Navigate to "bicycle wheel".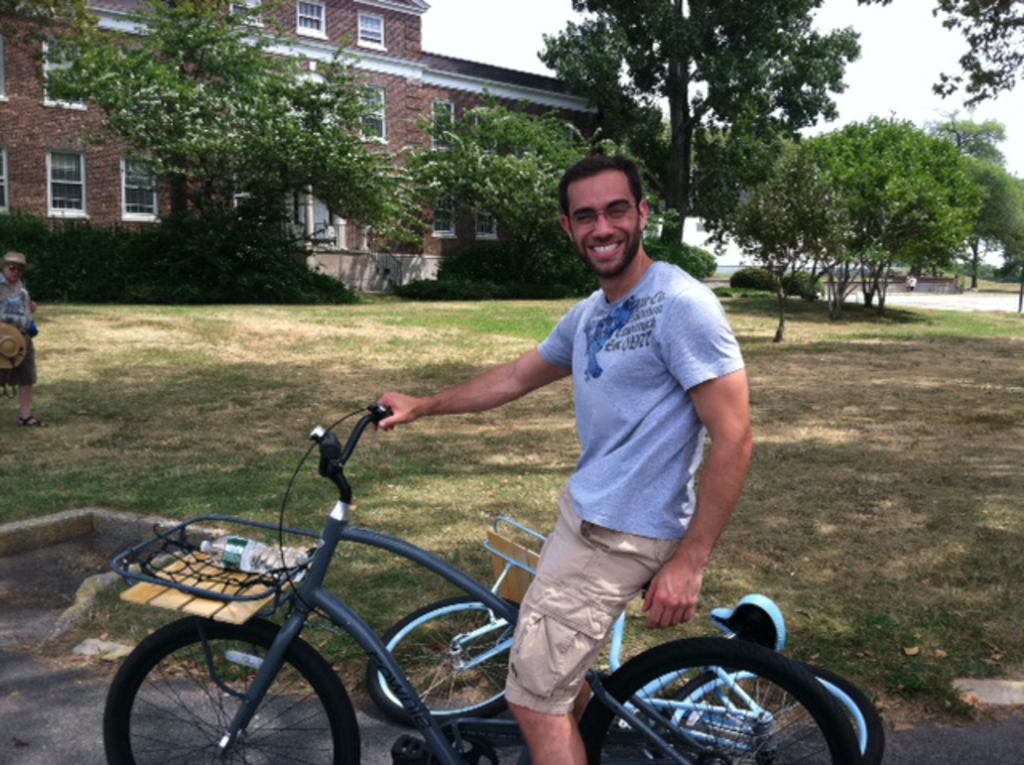
Navigation target: BBox(650, 655, 888, 763).
